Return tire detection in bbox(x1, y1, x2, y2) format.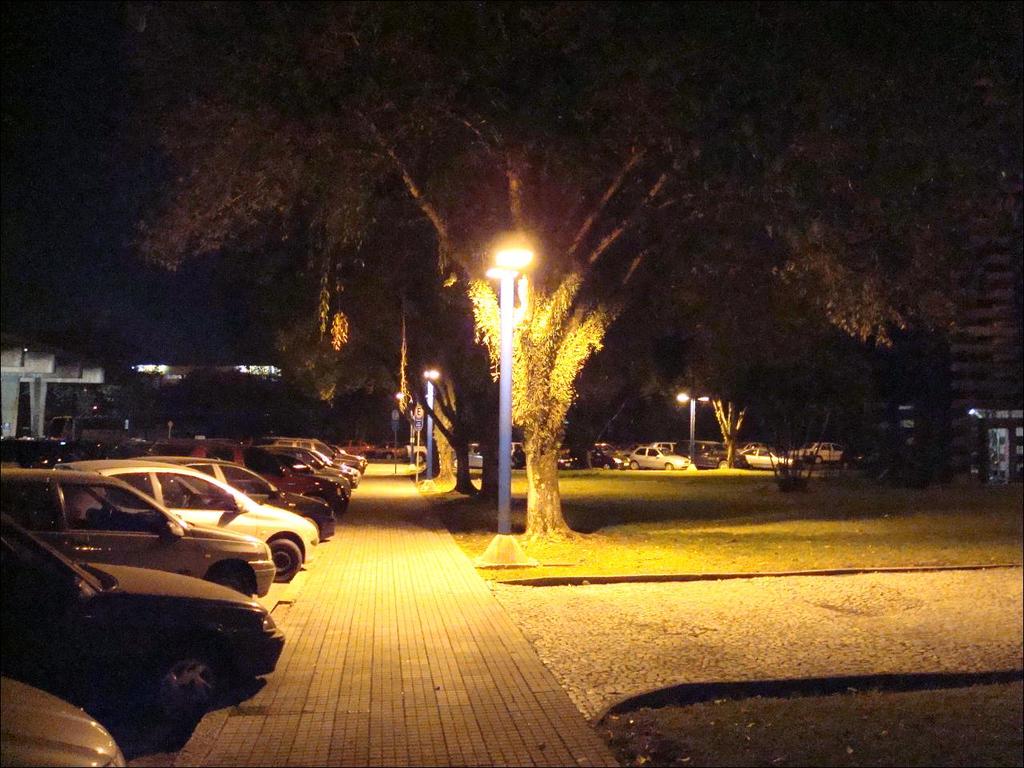
bbox(298, 510, 322, 538).
